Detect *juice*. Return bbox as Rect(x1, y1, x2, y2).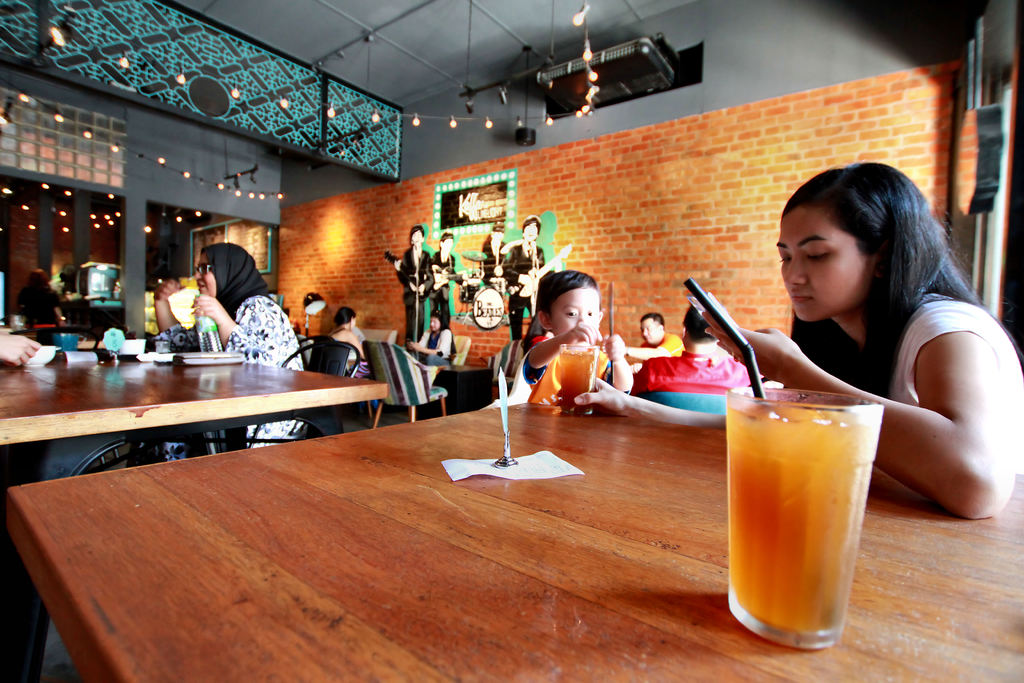
Rect(724, 343, 886, 675).
